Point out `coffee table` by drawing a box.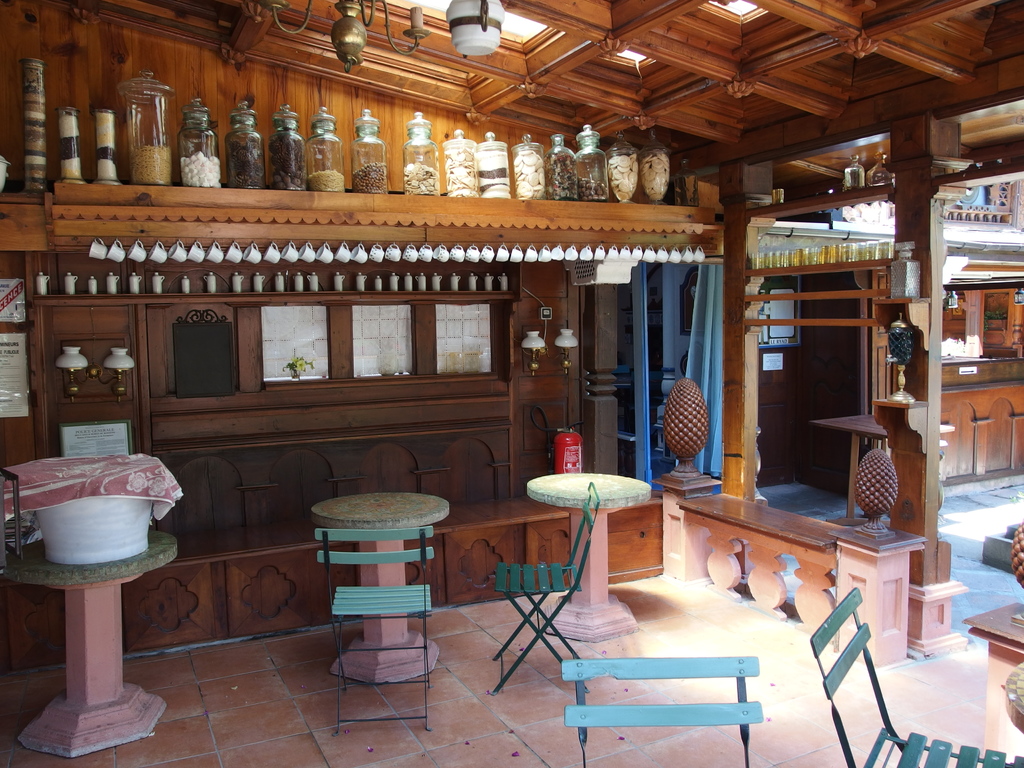
(0,545,178,759).
